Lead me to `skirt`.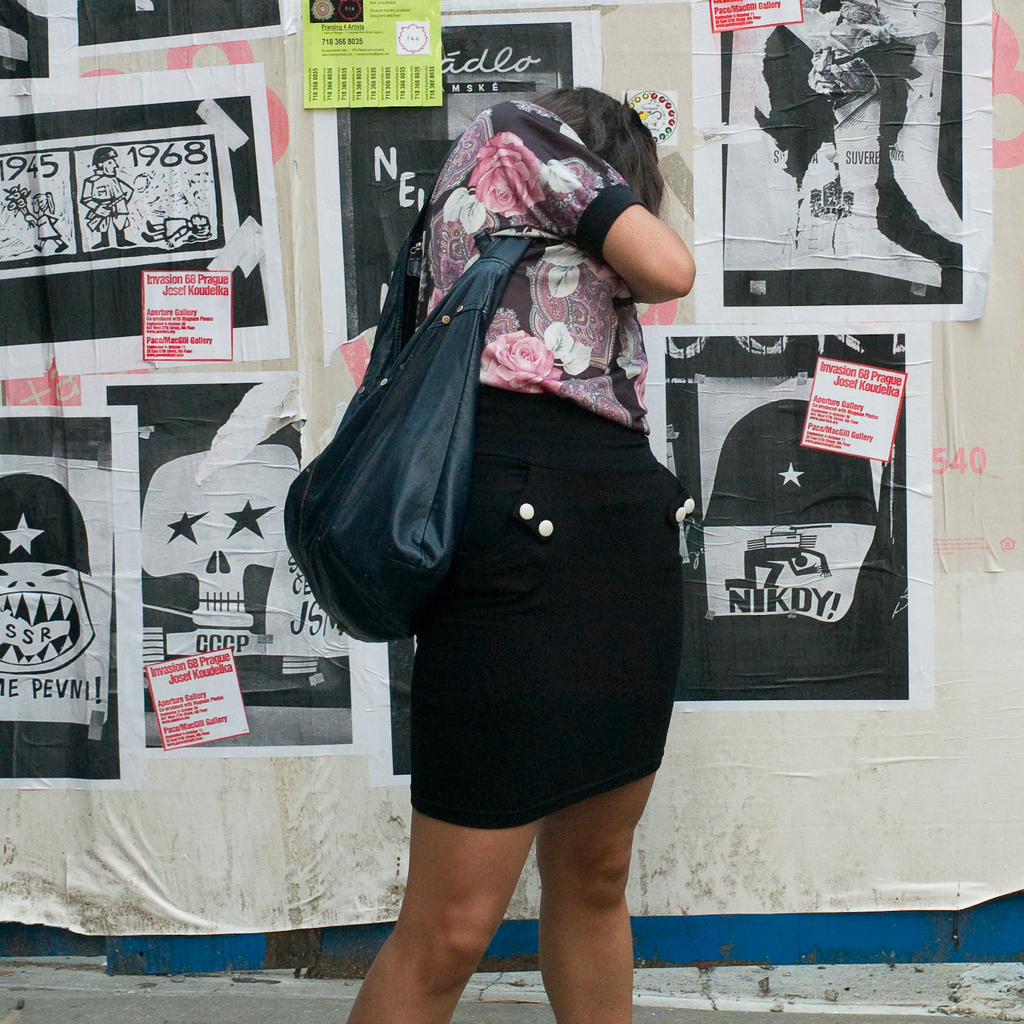
Lead to (410, 384, 685, 829).
